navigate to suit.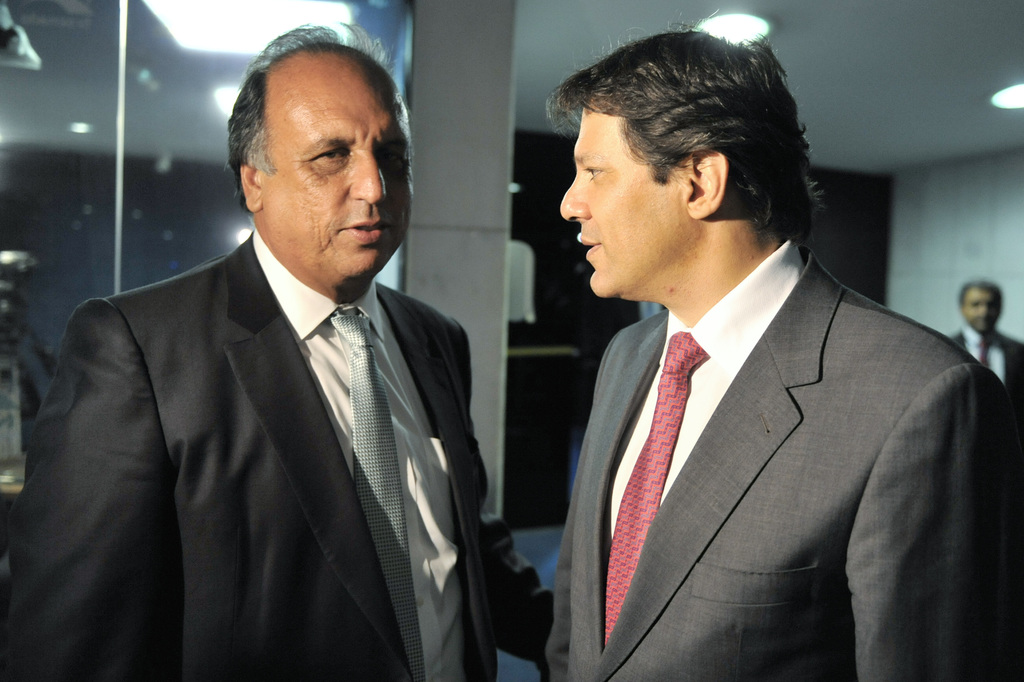
Navigation target: bbox=[0, 228, 551, 681].
